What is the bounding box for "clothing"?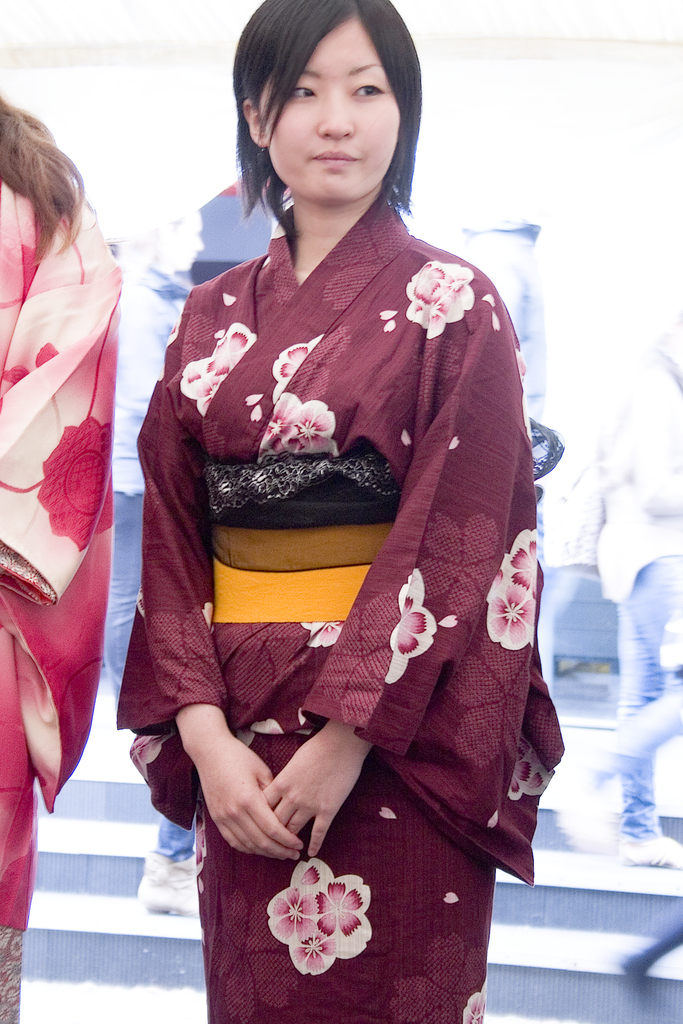
bbox=(0, 173, 128, 1020).
